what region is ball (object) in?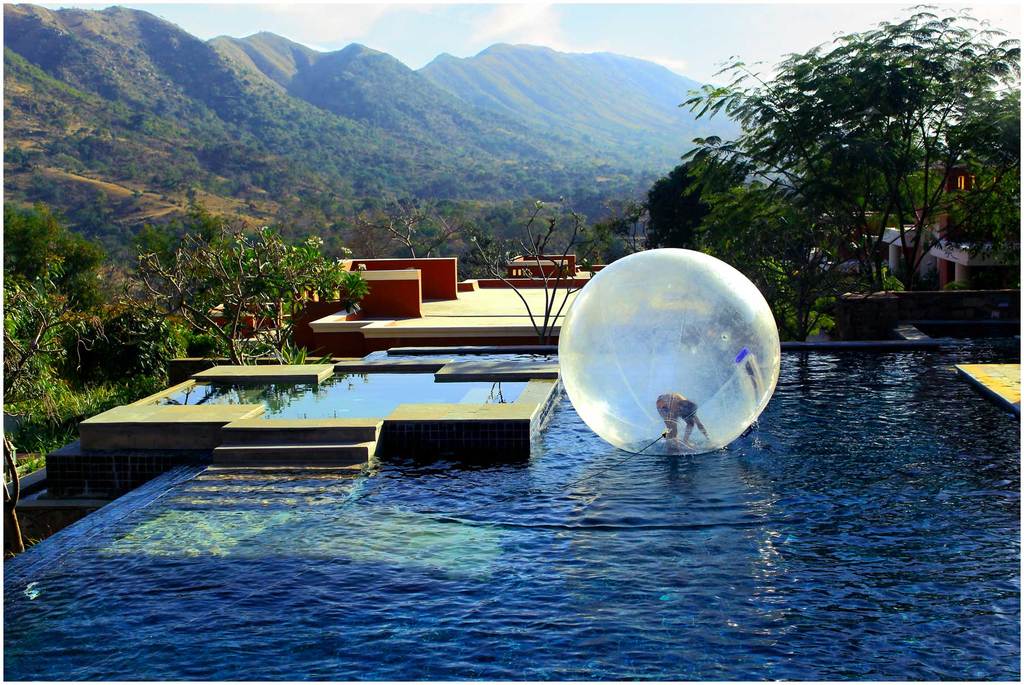
crop(557, 246, 776, 456).
